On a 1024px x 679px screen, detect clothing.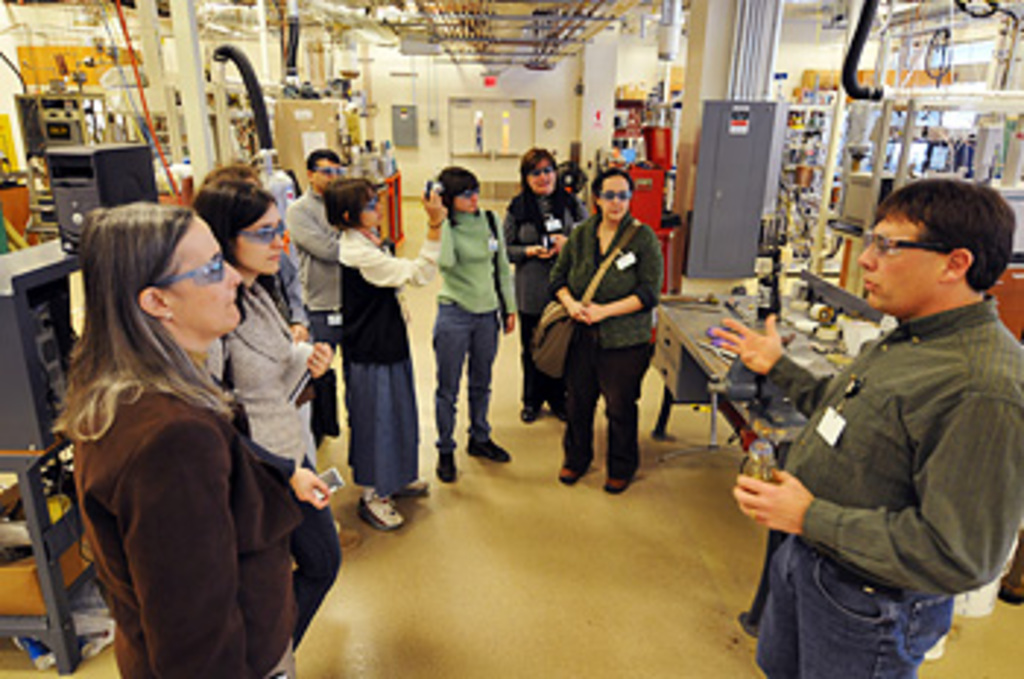
(749, 304, 1021, 667).
